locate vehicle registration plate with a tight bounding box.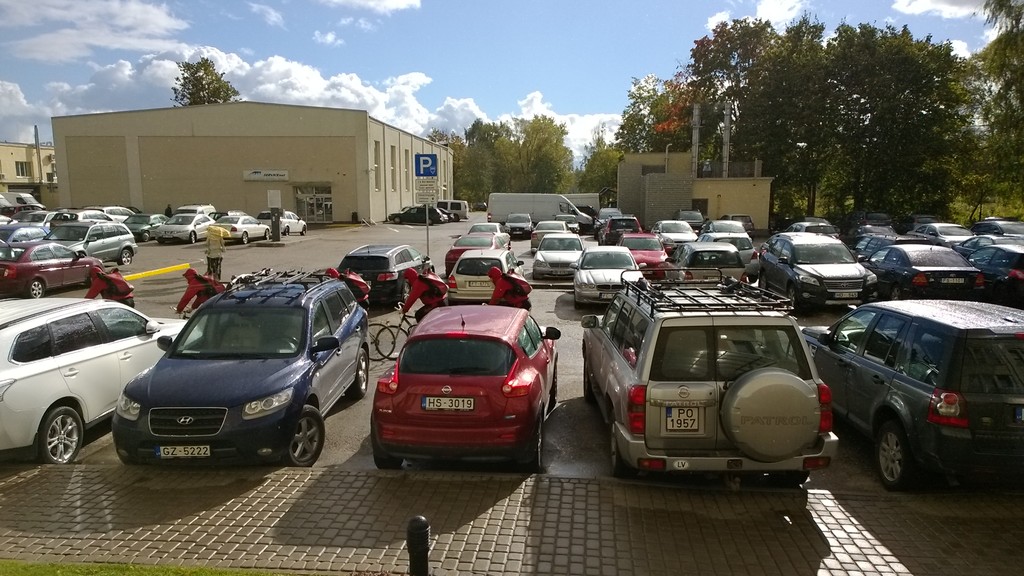
[665,407,698,431].
